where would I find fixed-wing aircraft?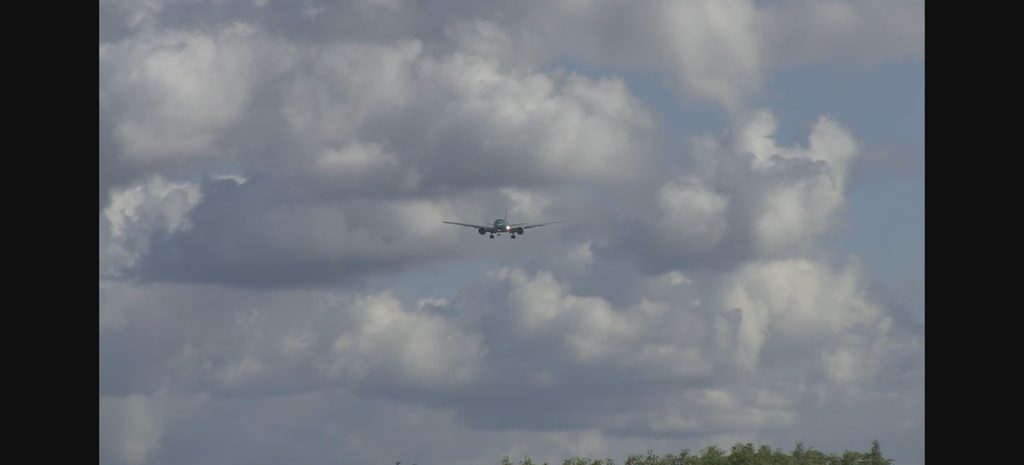
At x1=442 y1=196 x2=549 y2=245.
